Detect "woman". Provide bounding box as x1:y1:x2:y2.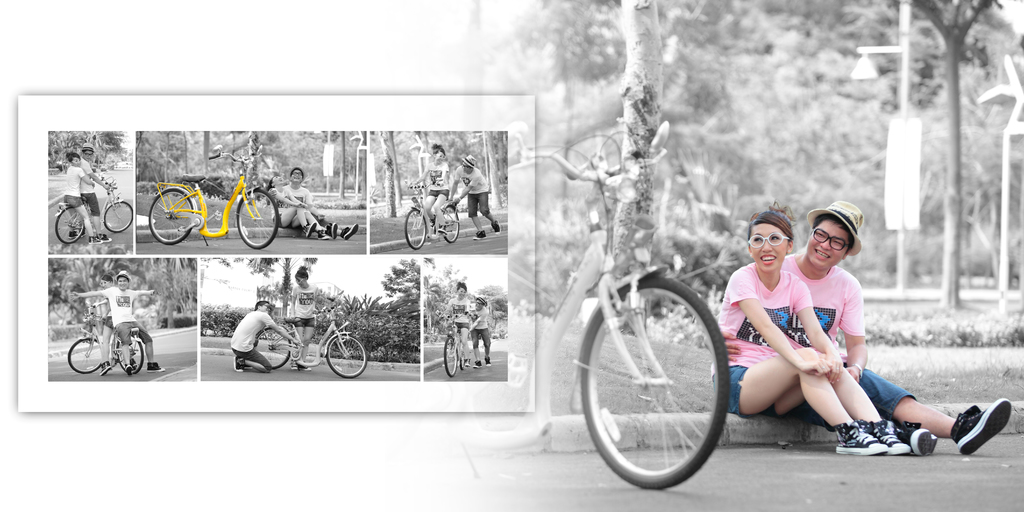
708:200:911:458.
